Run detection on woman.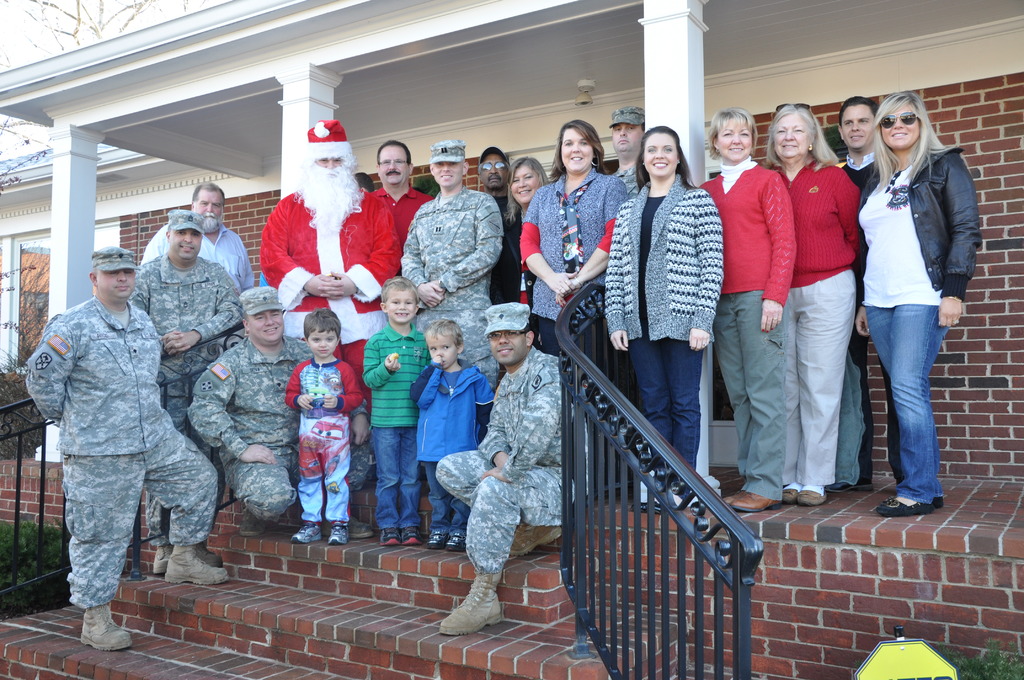
Result: 600,125,723,512.
